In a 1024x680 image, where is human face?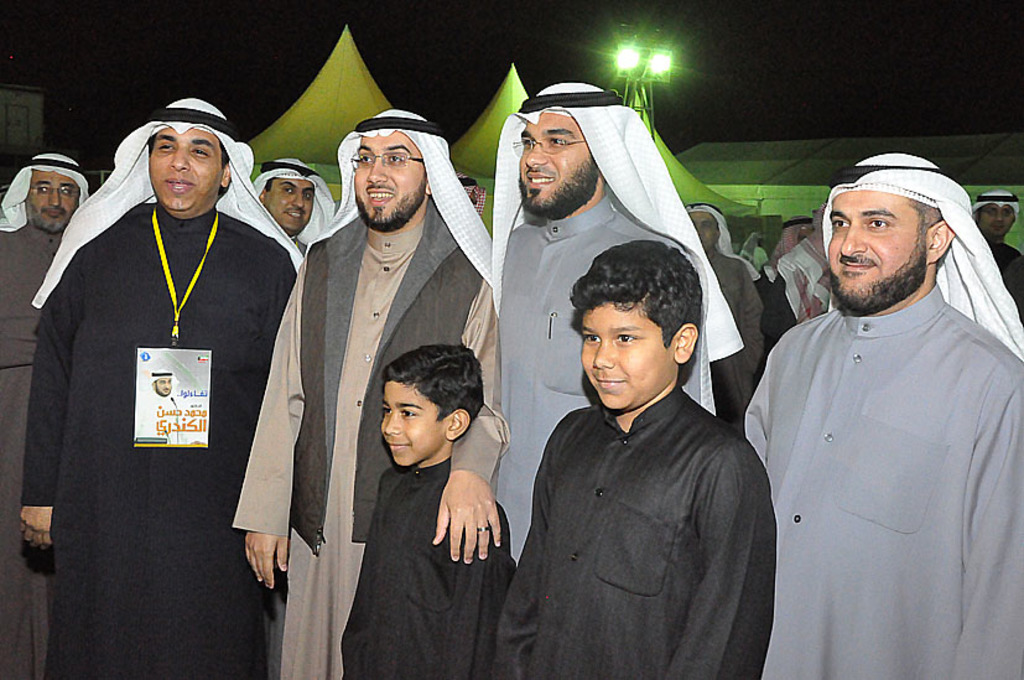
rect(27, 166, 80, 232).
